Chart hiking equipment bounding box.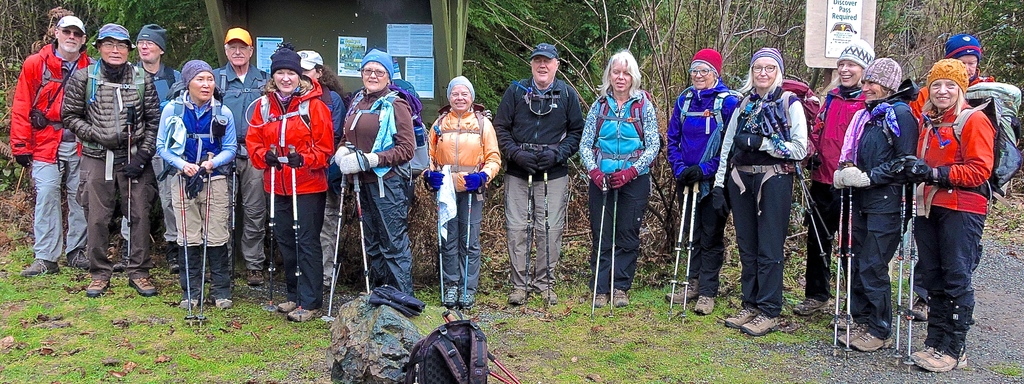
Charted: (201,150,215,329).
